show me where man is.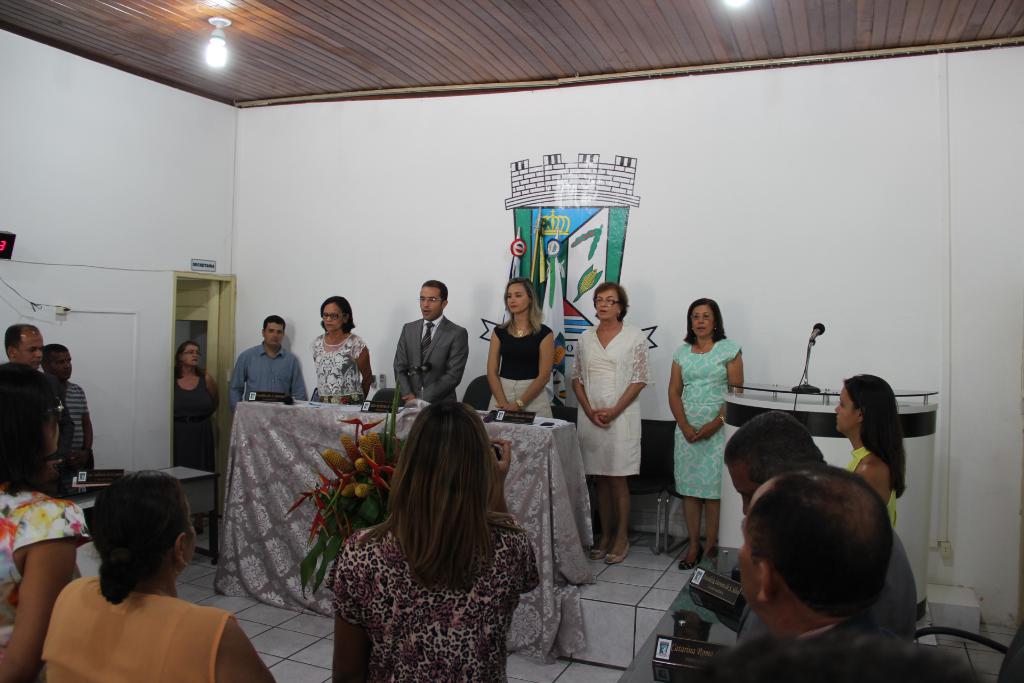
man is at <bbox>40, 341, 93, 483</bbox>.
